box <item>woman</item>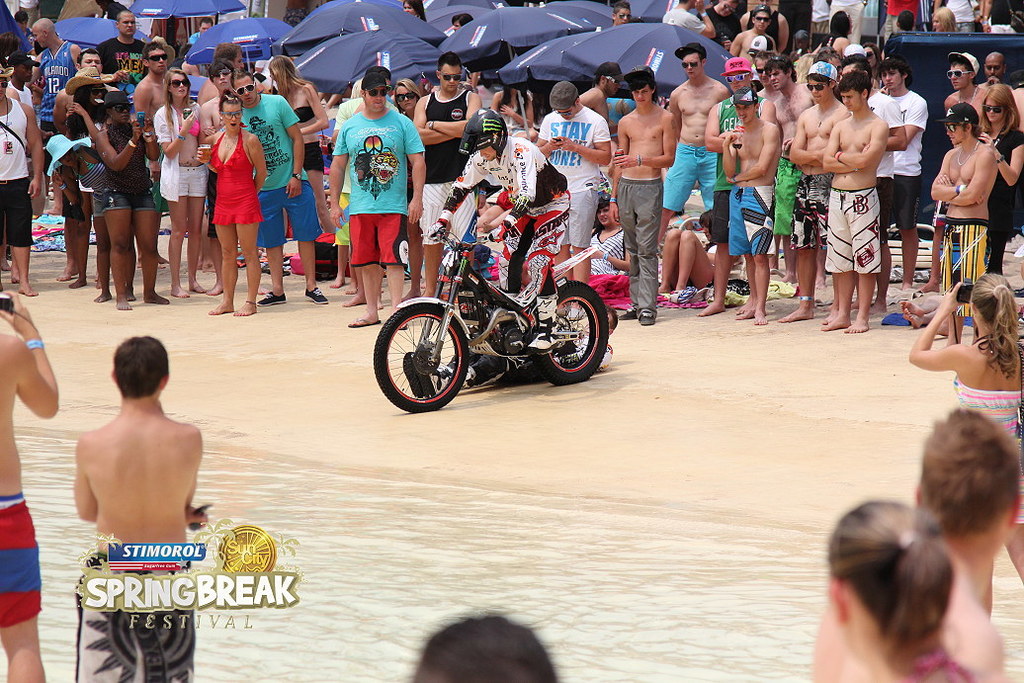
(x1=490, y1=79, x2=541, y2=131)
